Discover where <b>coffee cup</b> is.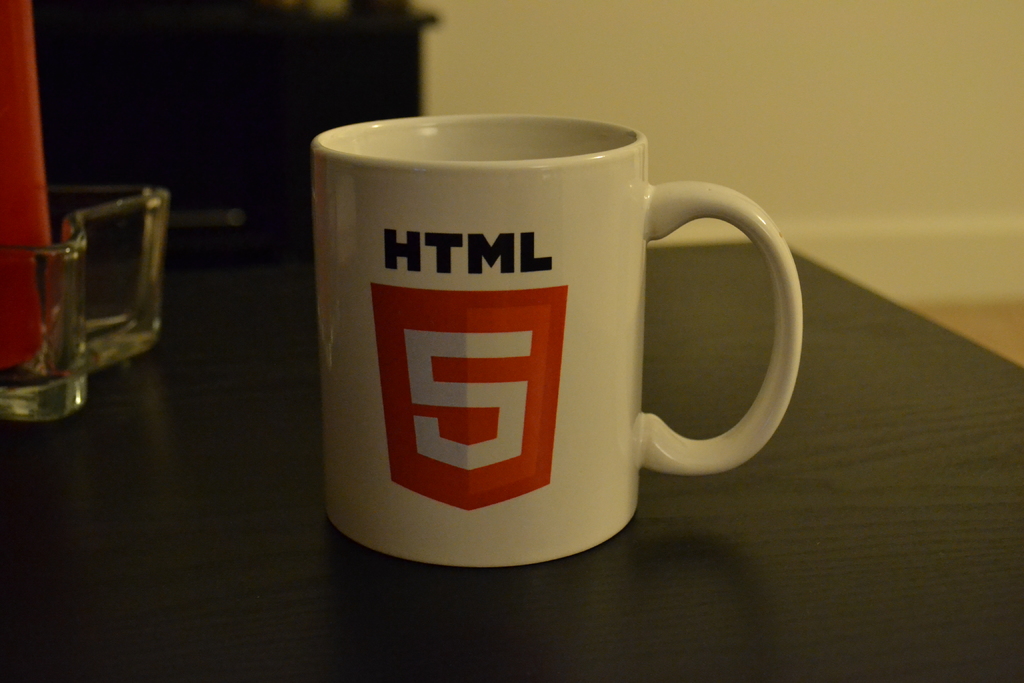
Discovered at bbox=(321, 114, 804, 568).
